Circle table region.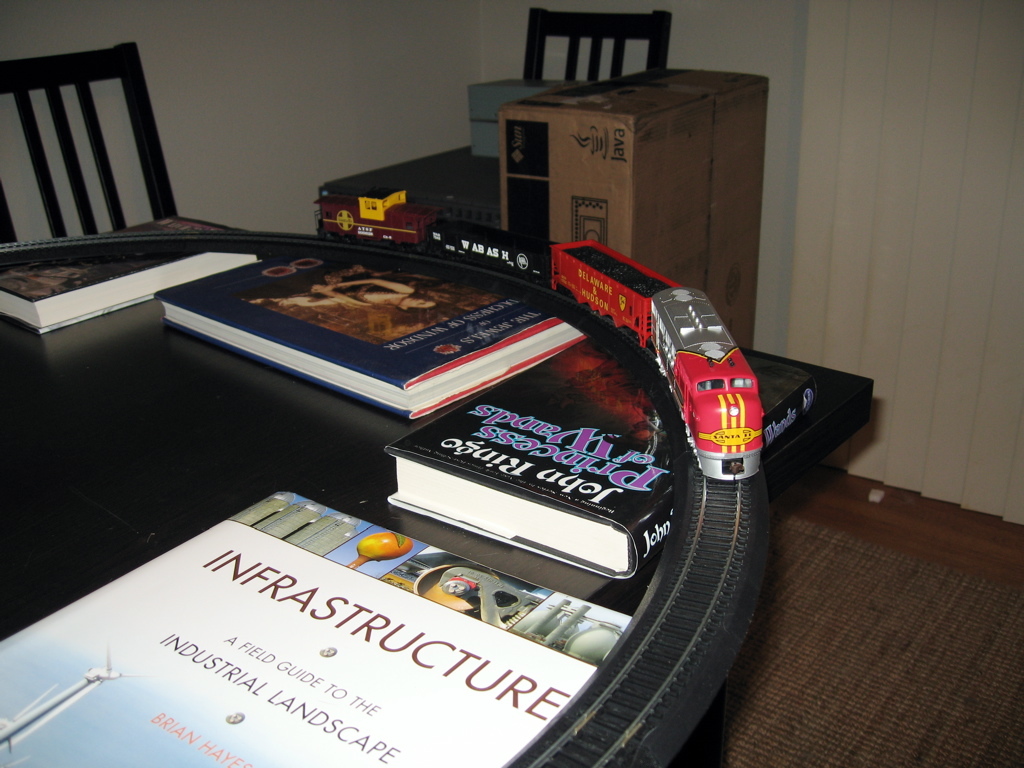
Region: [left=55, top=187, right=817, bottom=767].
